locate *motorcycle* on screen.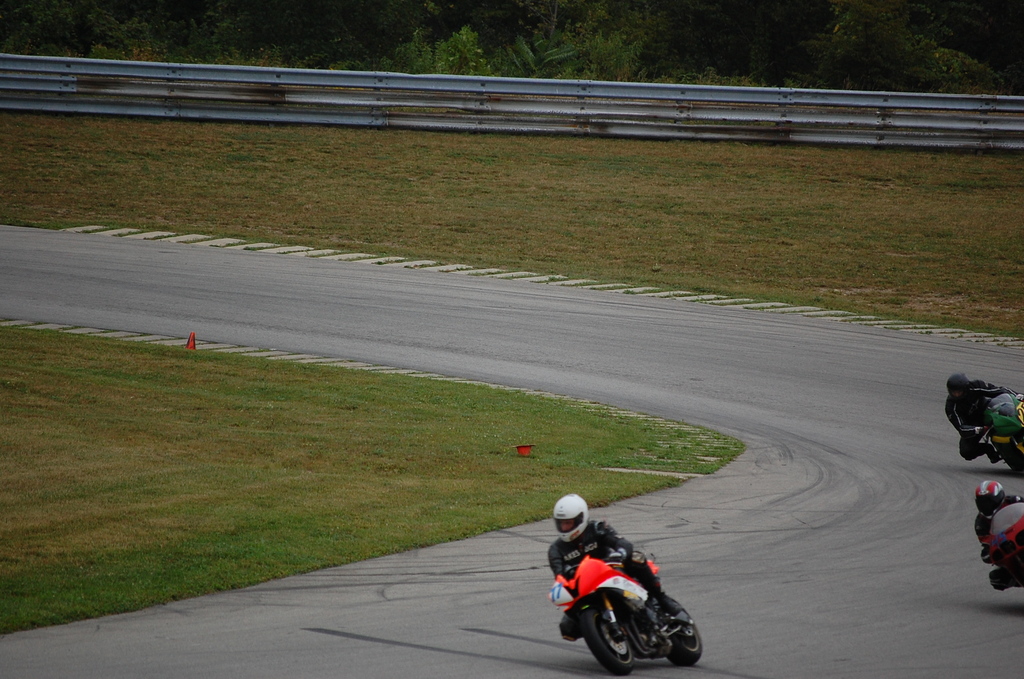
On screen at 988/504/1023/587.
